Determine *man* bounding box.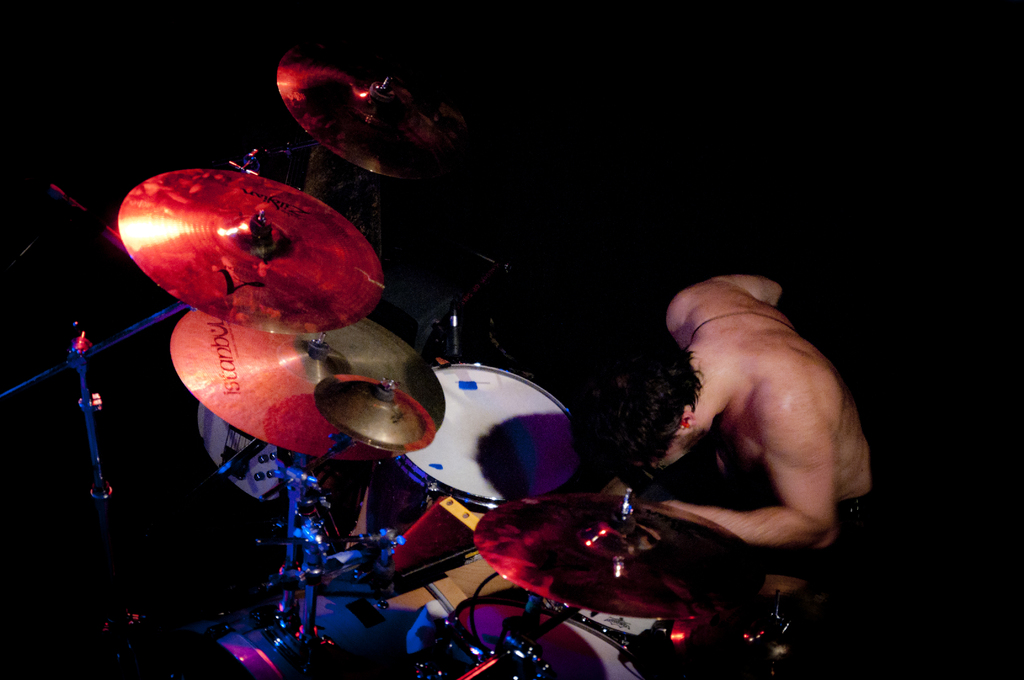
Determined: 607:234:894:635.
